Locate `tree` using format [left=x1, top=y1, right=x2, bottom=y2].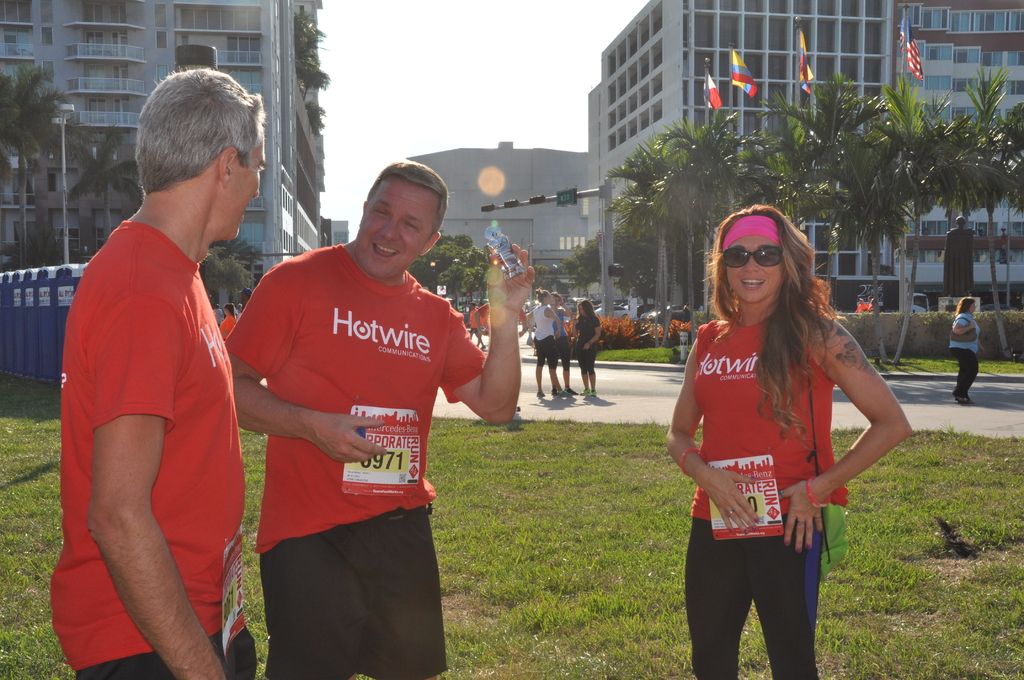
[left=66, top=120, right=143, bottom=244].
